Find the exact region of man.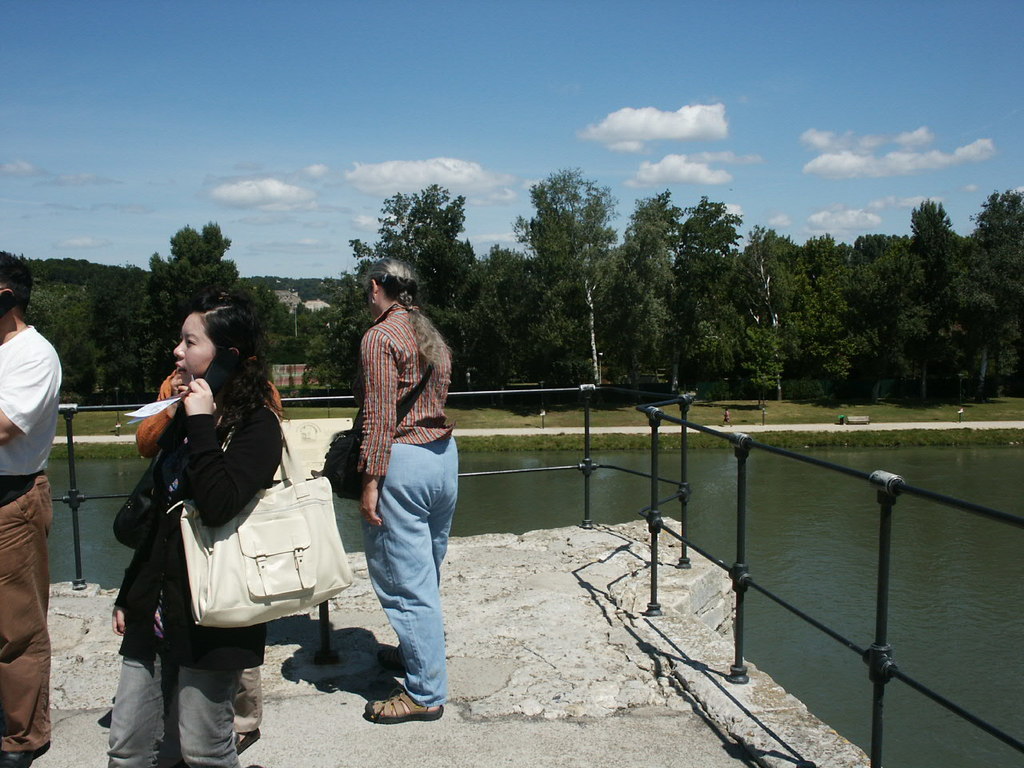
Exact region: (356, 254, 462, 725).
